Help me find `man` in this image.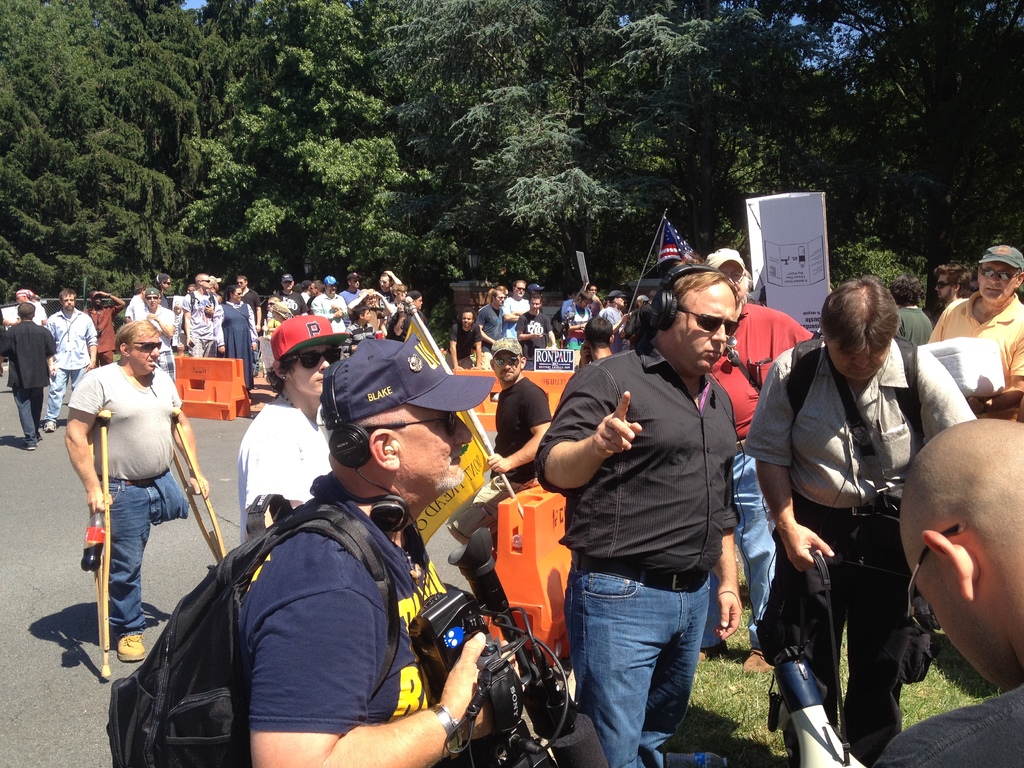
Found it: (left=931, top=261, right=963, bottom=306).
